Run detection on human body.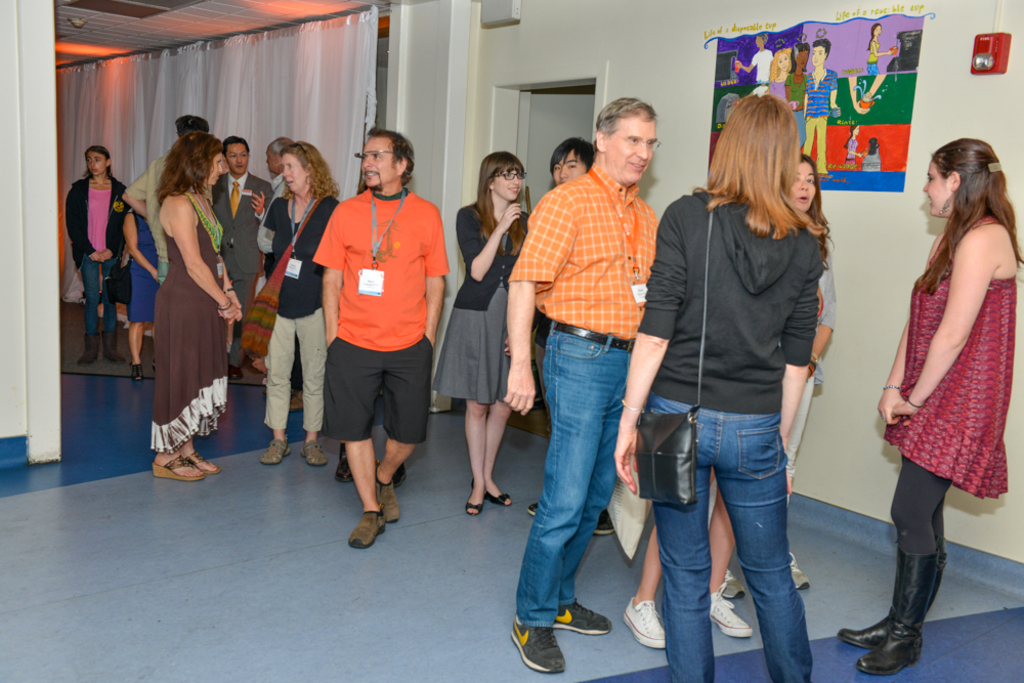
Result: Rect(150, 123, 245, 482).
